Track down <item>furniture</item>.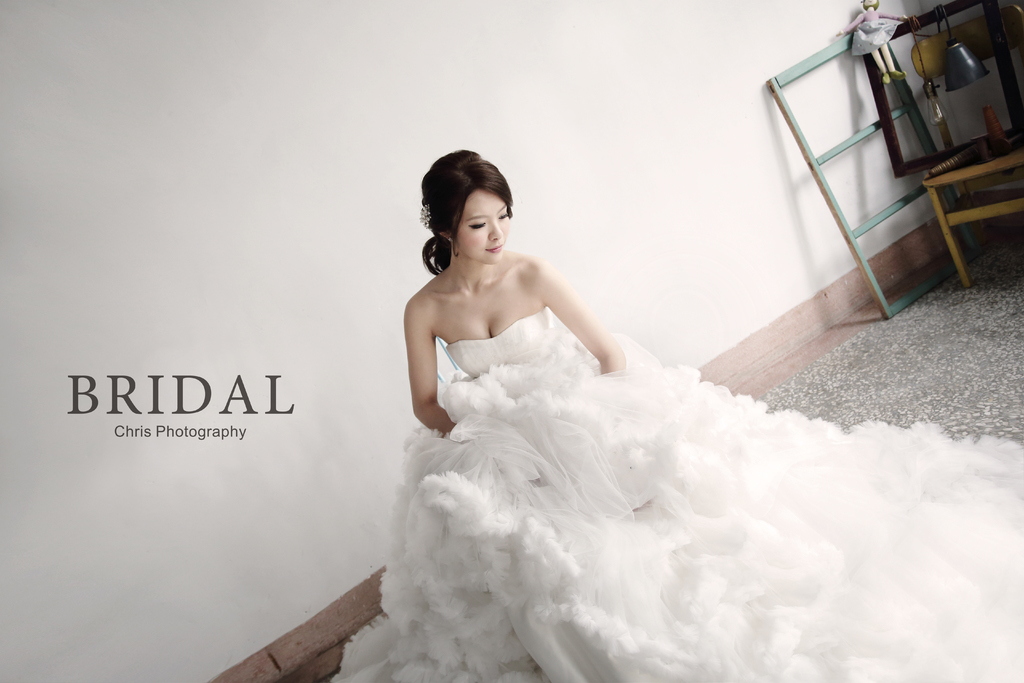
Tracked to detection(911, 4, 1023, 287).
